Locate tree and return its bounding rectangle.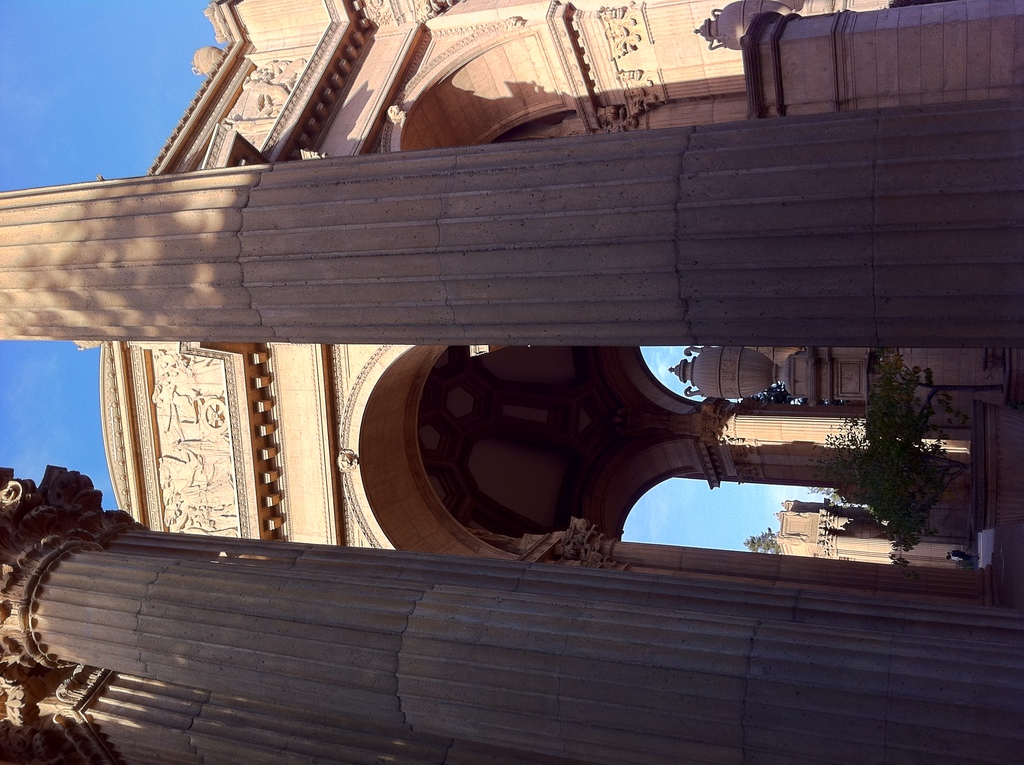
(left=740, top=380, right=803, bottom=406).
